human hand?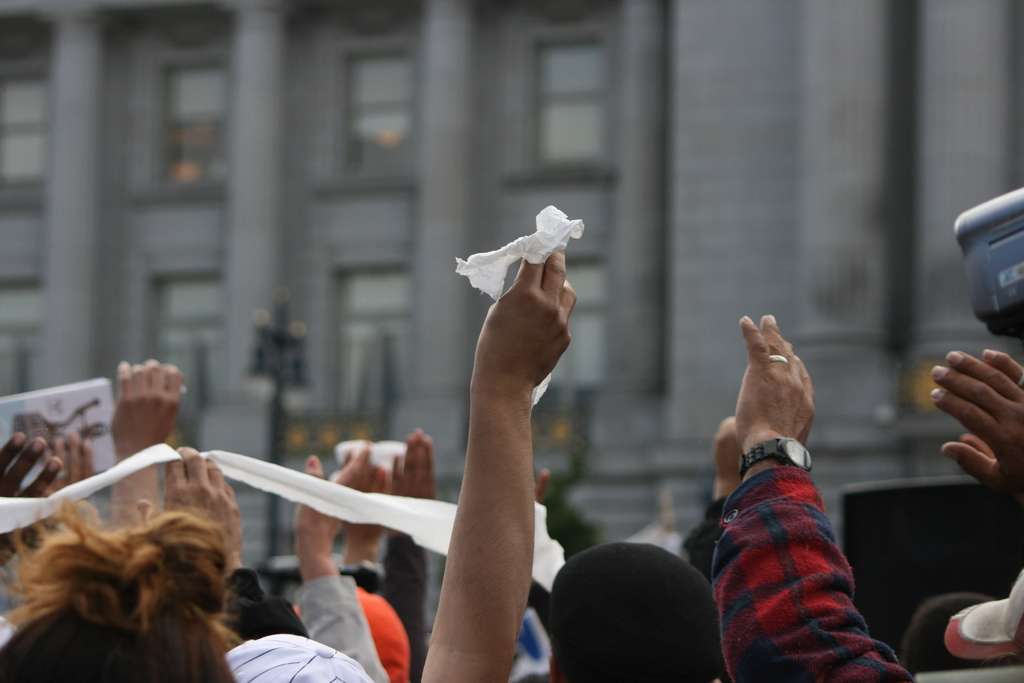
(387,431,436,501)
